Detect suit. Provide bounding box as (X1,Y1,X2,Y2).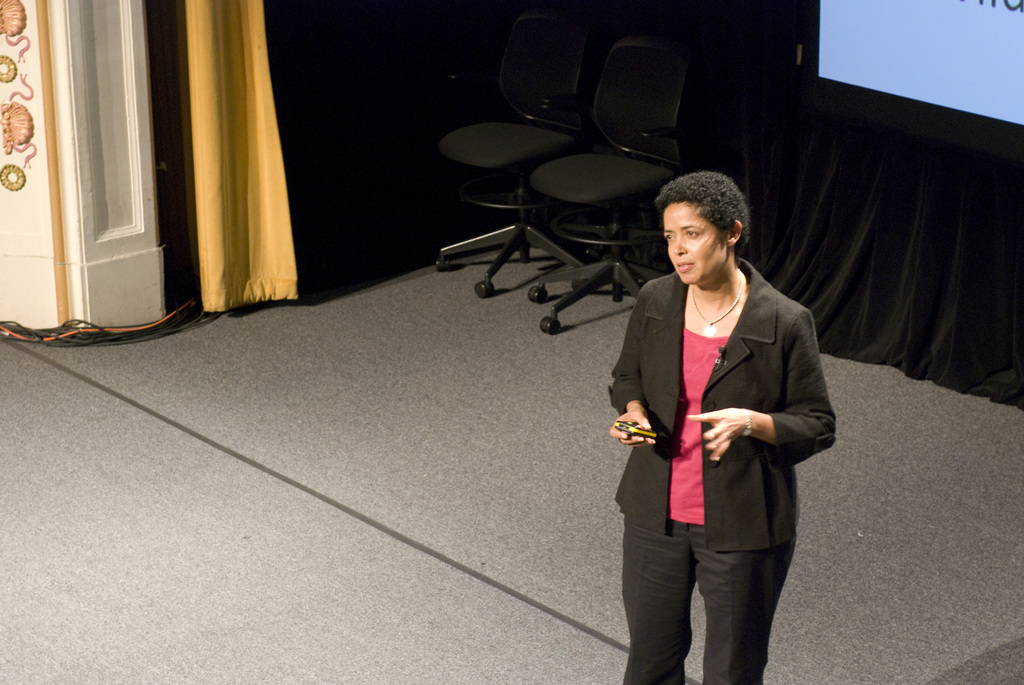
(605,203,835,684).
